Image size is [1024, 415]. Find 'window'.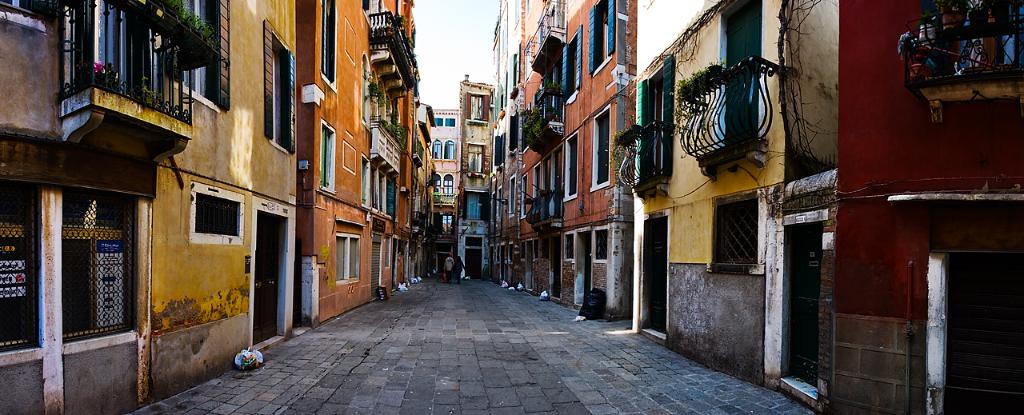
{"left": 563, "top": 232, "right": 573, "bottom": 260}.
